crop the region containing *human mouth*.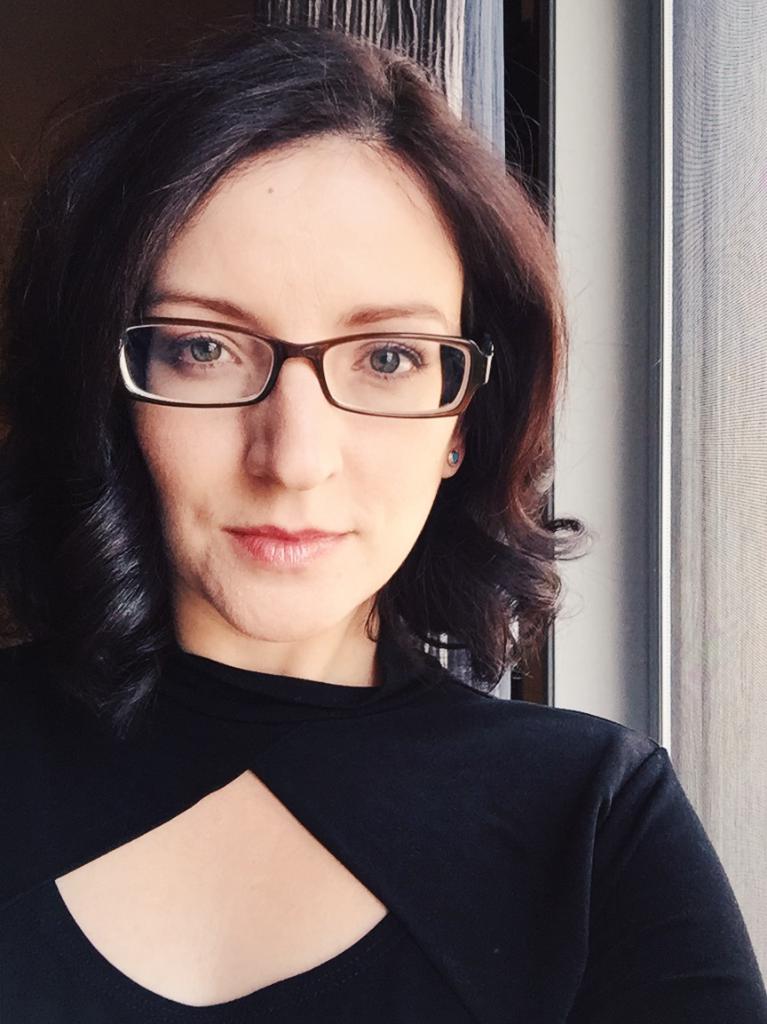
Crop region: 191, 514, 372, 577.
